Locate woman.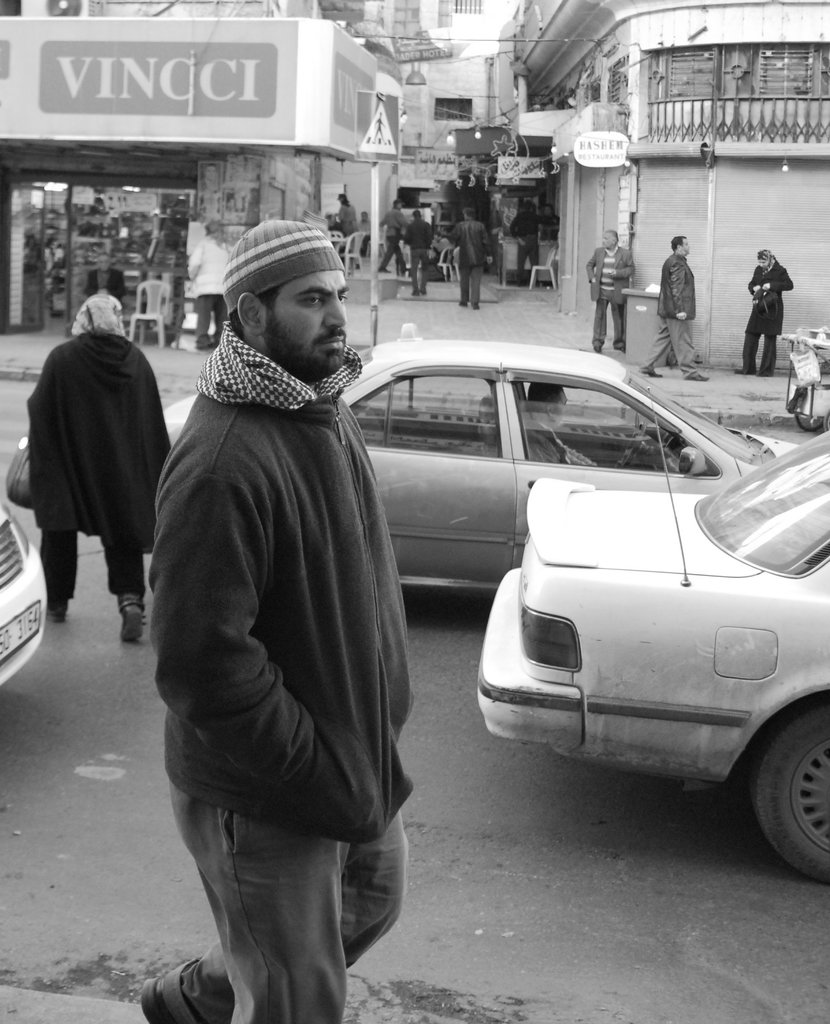
Bounding box: <bbox>737, 249, 795, 375</bbox>.
